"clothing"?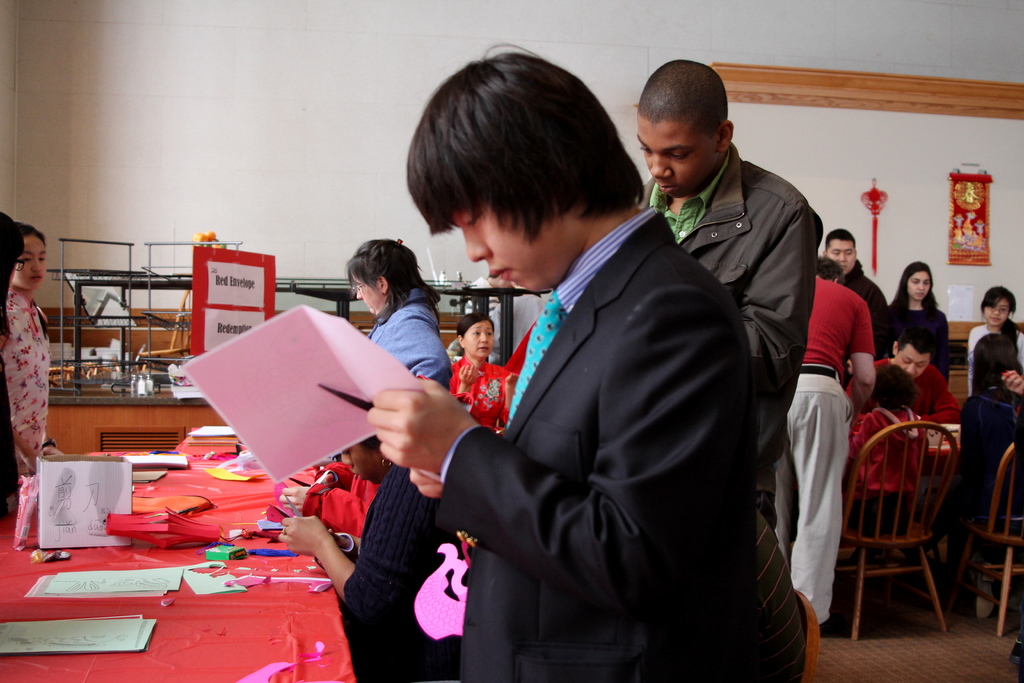
left=0, top=286, right=49, bottom=472
